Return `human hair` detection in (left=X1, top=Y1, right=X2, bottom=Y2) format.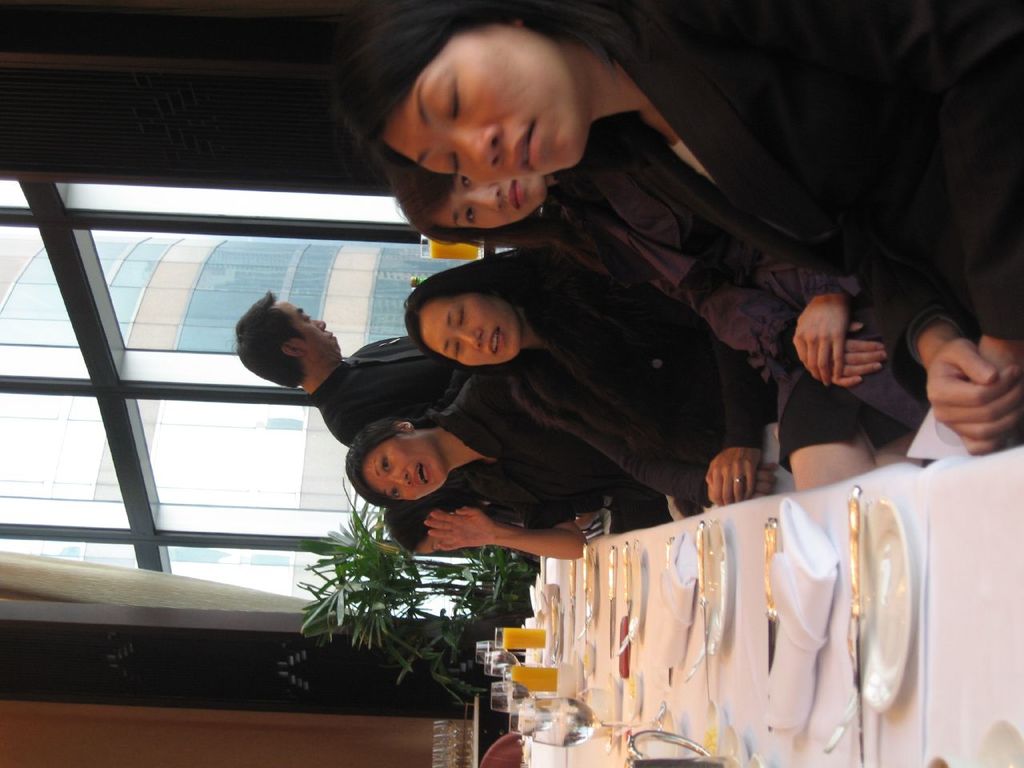
(left=332, top=0, right=526, bottom=210).
